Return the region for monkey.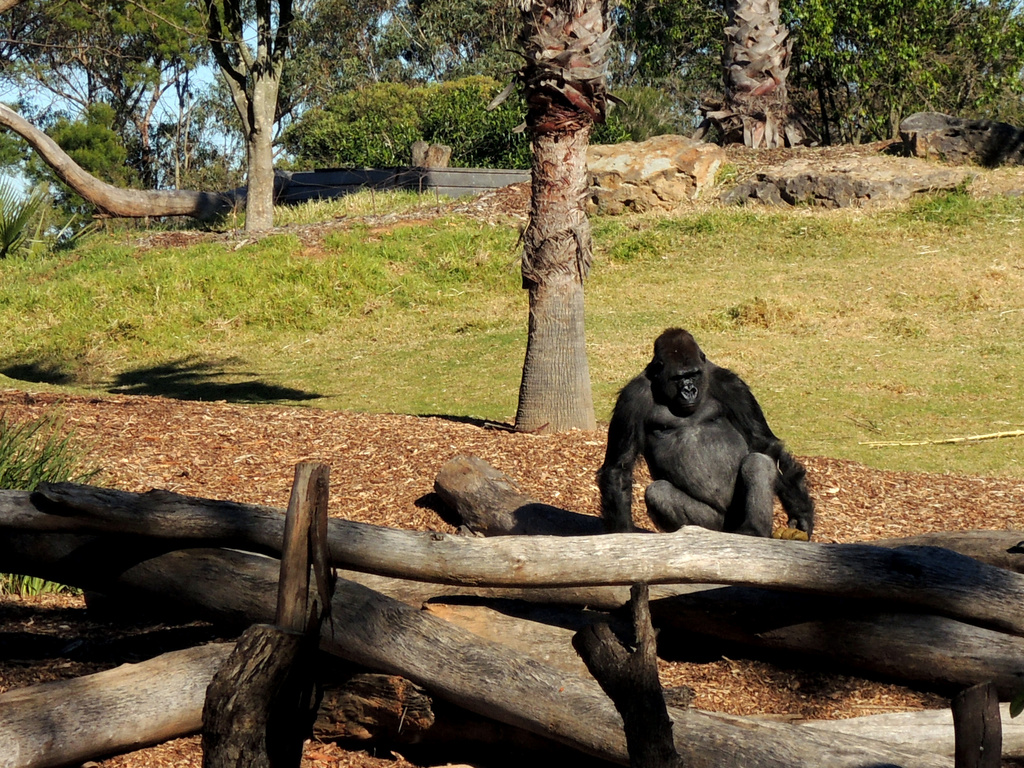
bbox=[597, 324, 813, 538].
